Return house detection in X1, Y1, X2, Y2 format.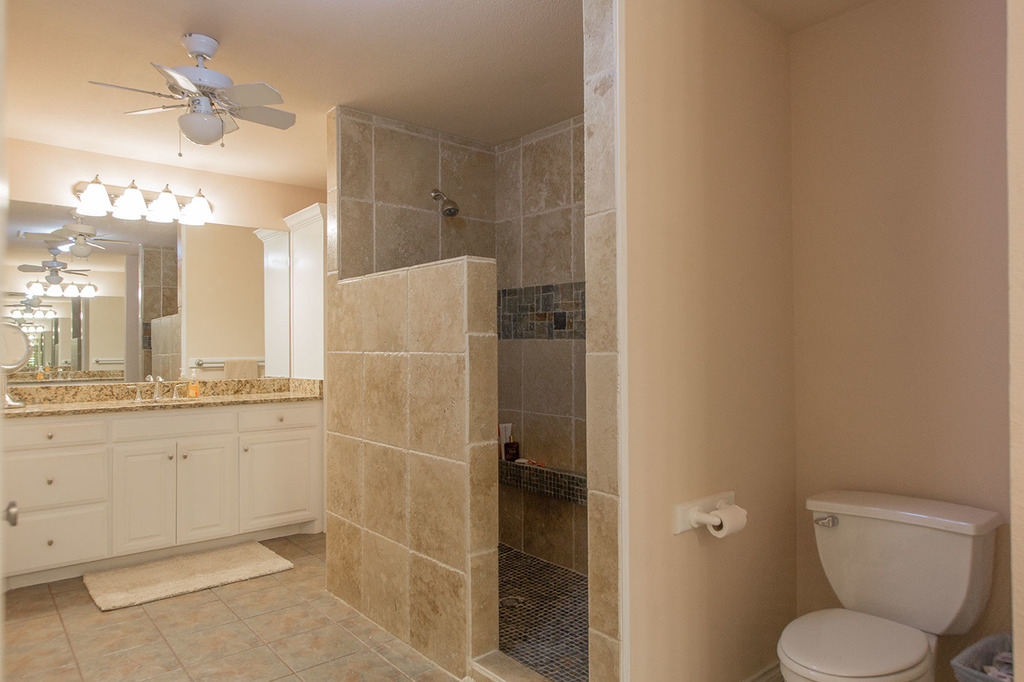
0, 0, 1023, 681.
